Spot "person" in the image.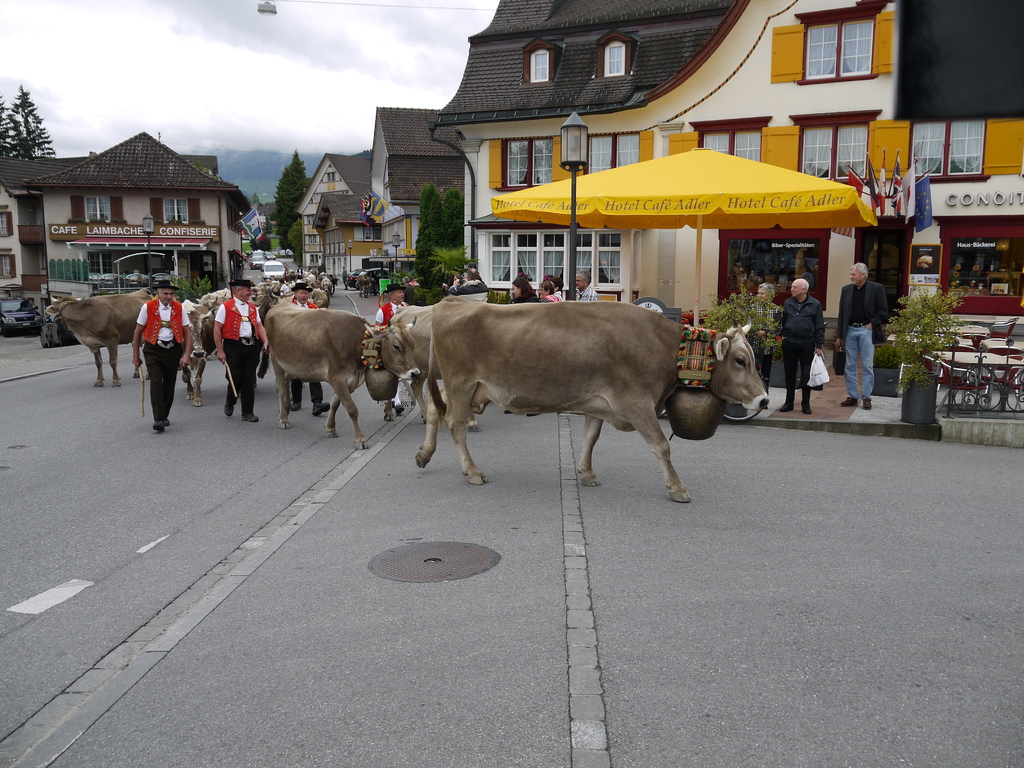
"person" found at bbox(132, 287, 190, 437).
